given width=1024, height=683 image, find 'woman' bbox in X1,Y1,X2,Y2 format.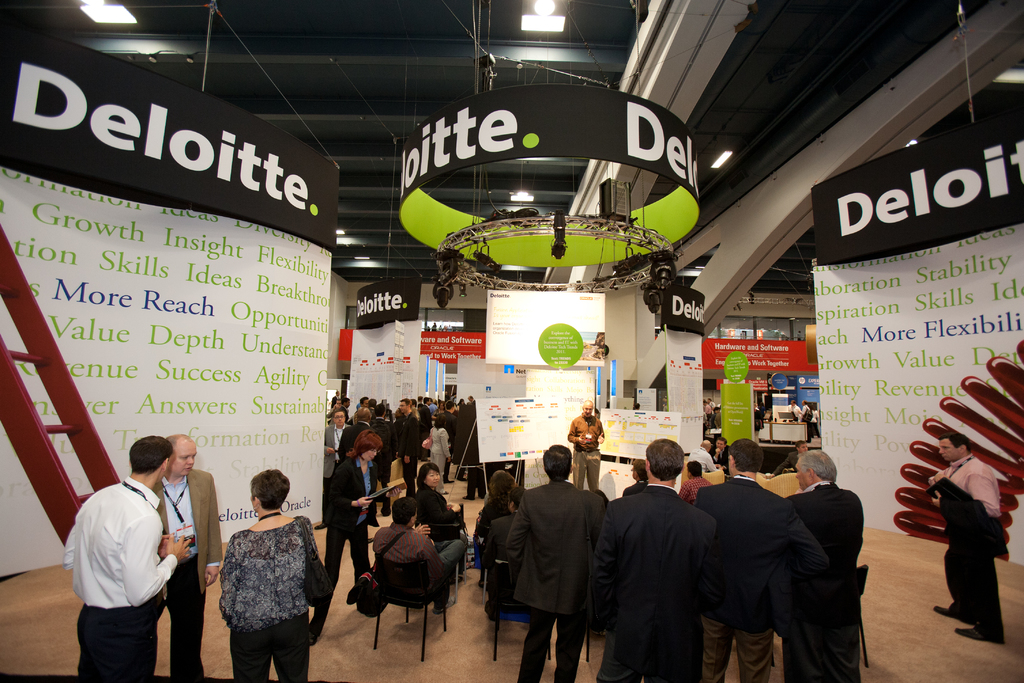
314,432,401,639.
